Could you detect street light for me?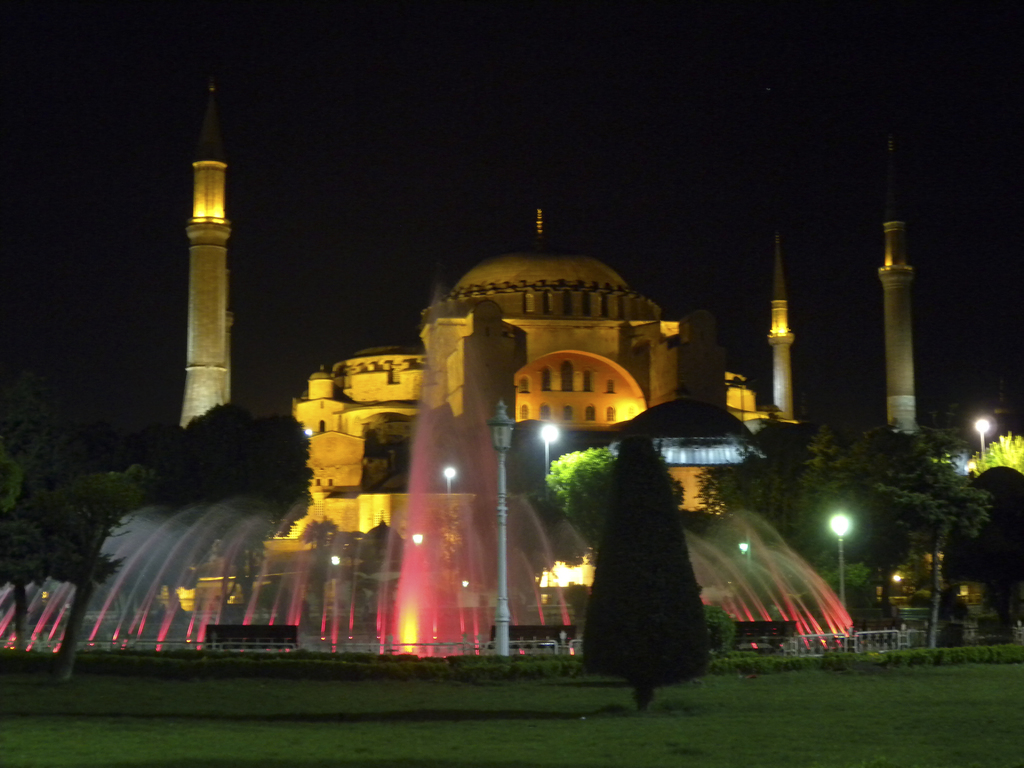
Detection result: BBox(538, 423, 563, 490).
